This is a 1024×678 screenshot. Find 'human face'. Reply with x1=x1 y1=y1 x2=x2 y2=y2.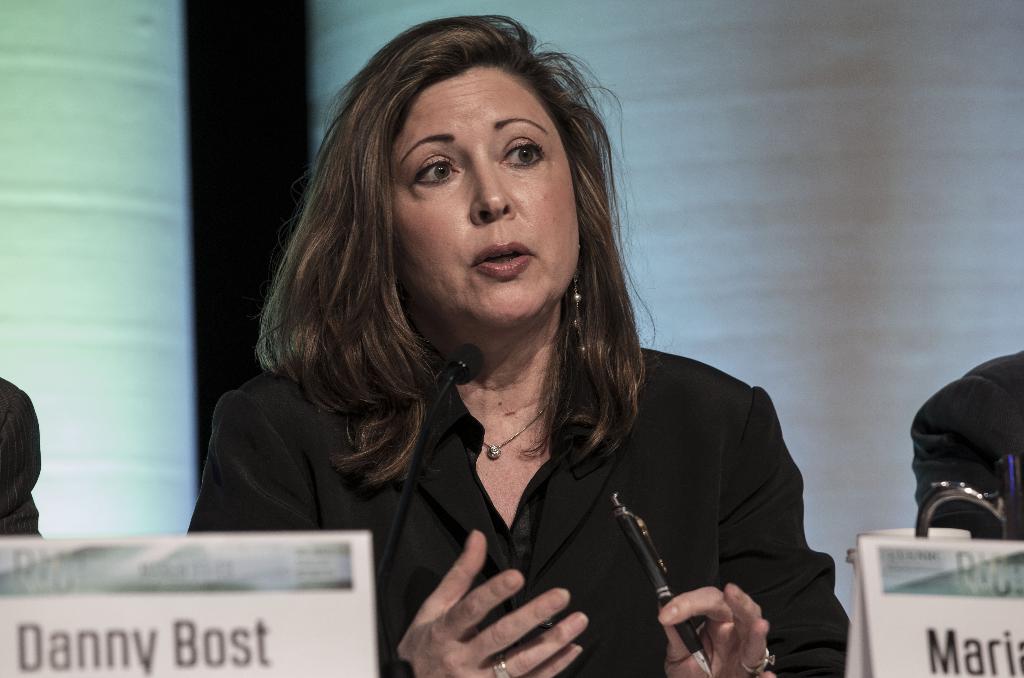
x1=396 y1=62 x2=581 y2=327.
